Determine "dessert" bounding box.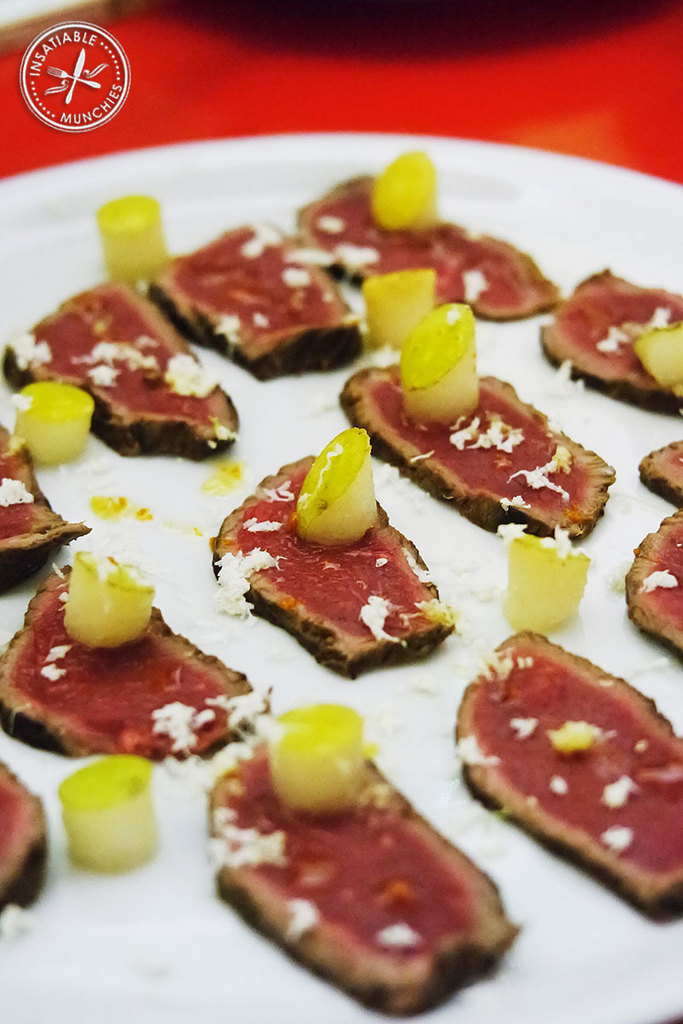
Determined: box=[458, 638, 682, 913].
